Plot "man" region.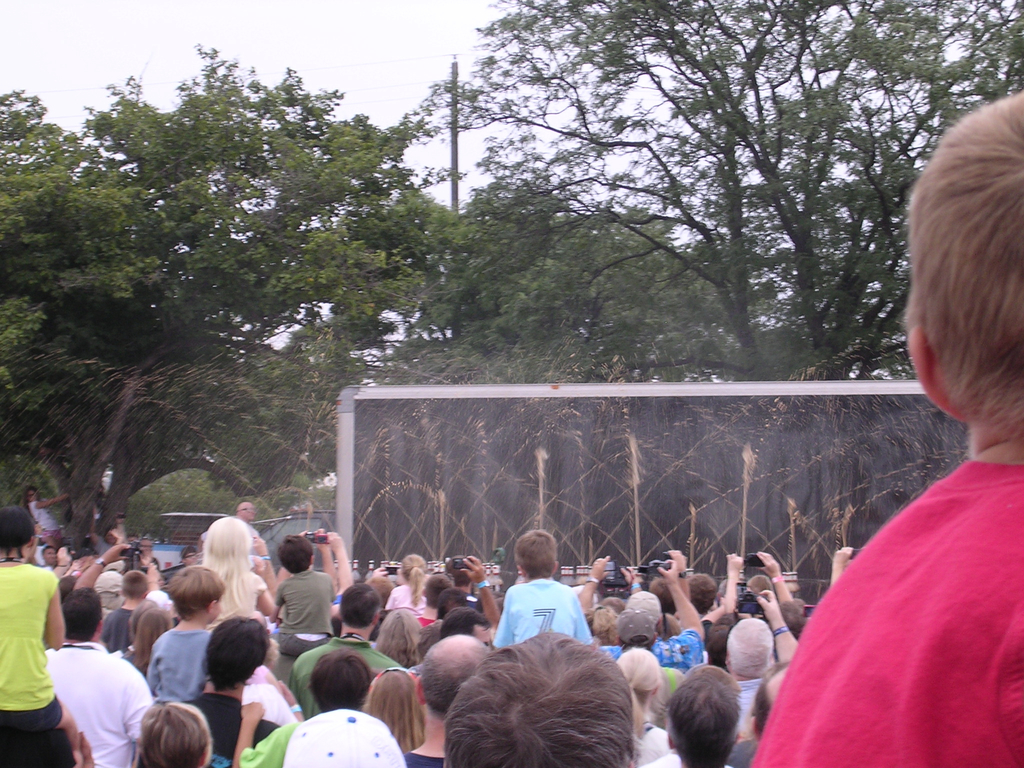
Plotted at 43/540/52/566.
